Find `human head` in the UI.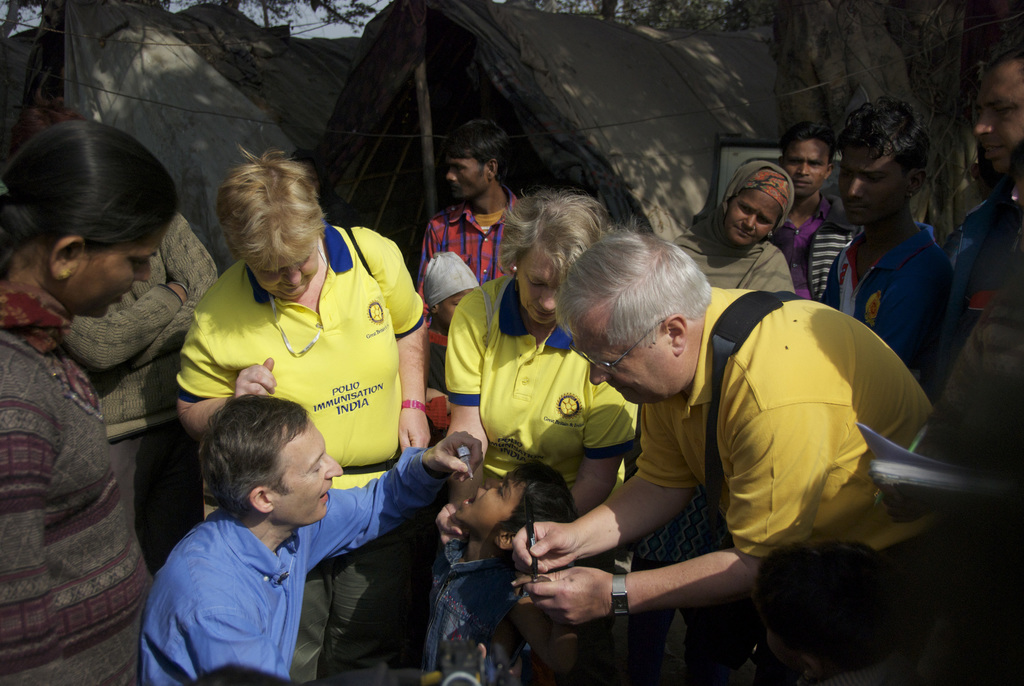
UI element at (455,459,575,560).
